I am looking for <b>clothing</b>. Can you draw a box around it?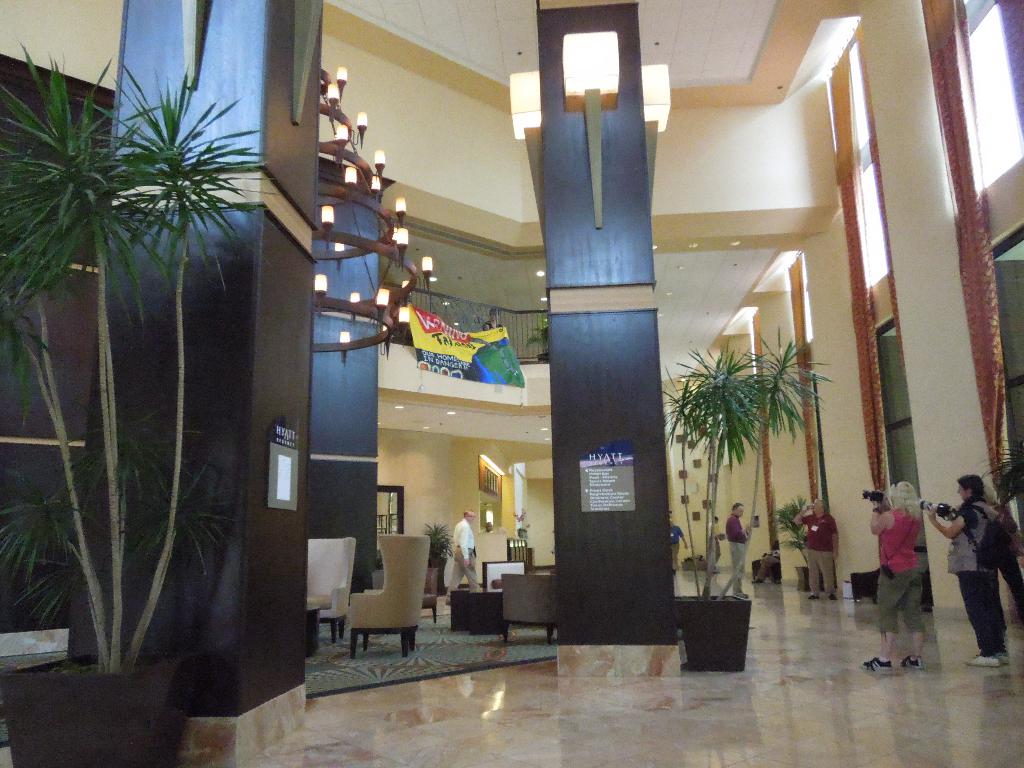
Sure, the bounding box is locate(668, 525, 685, 573).
